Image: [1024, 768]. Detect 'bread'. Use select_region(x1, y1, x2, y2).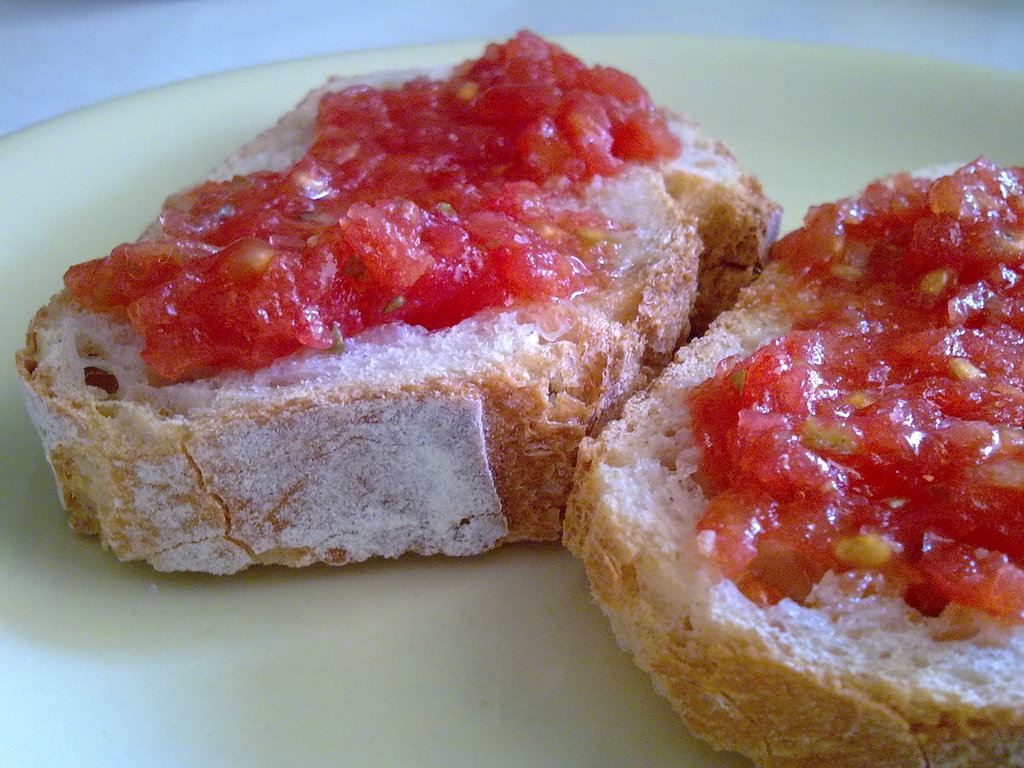
select_region(19, 68, 819, 650).
